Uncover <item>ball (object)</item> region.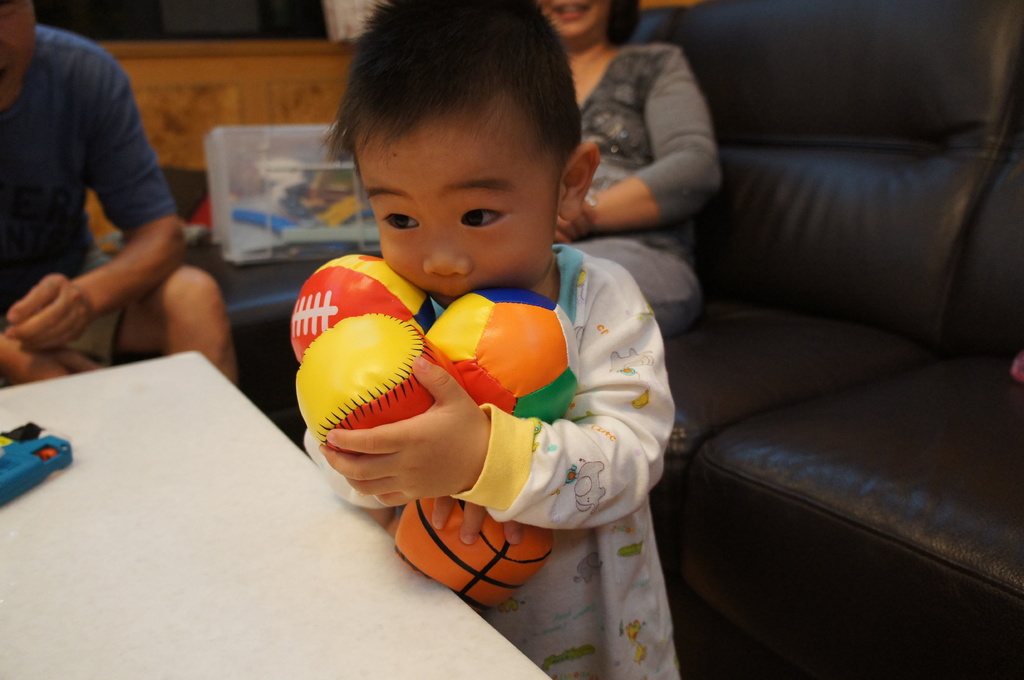
Uncovered: [427, 285, 582, 420].
